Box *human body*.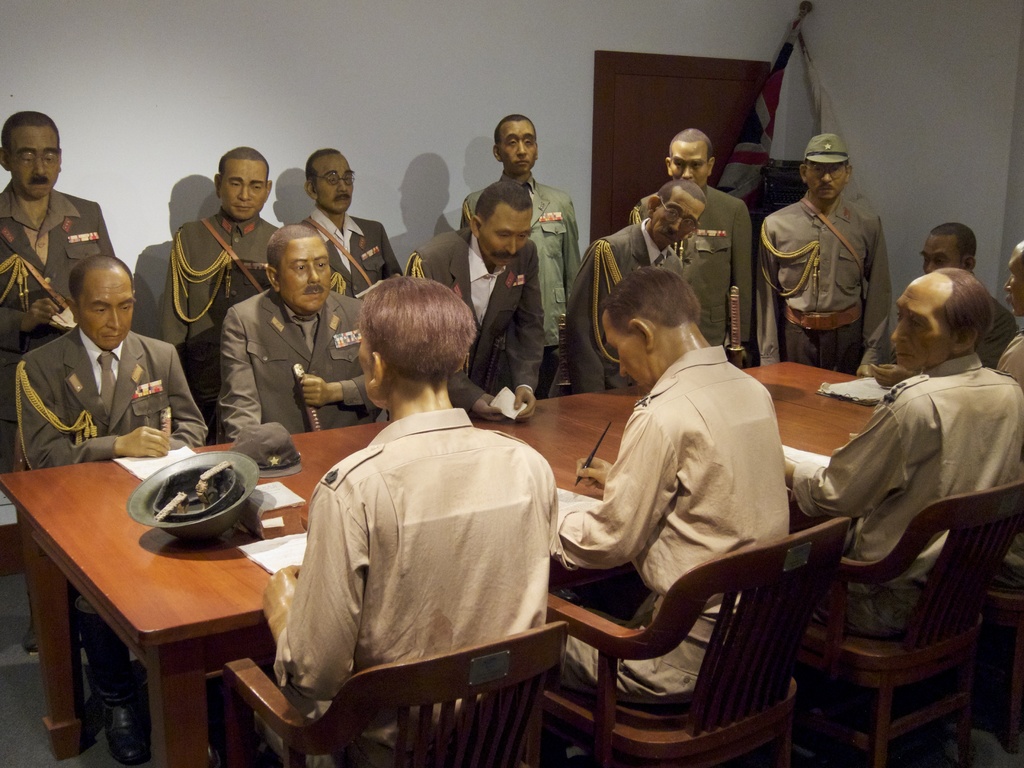
select_region(212, 224, 383, 447).
